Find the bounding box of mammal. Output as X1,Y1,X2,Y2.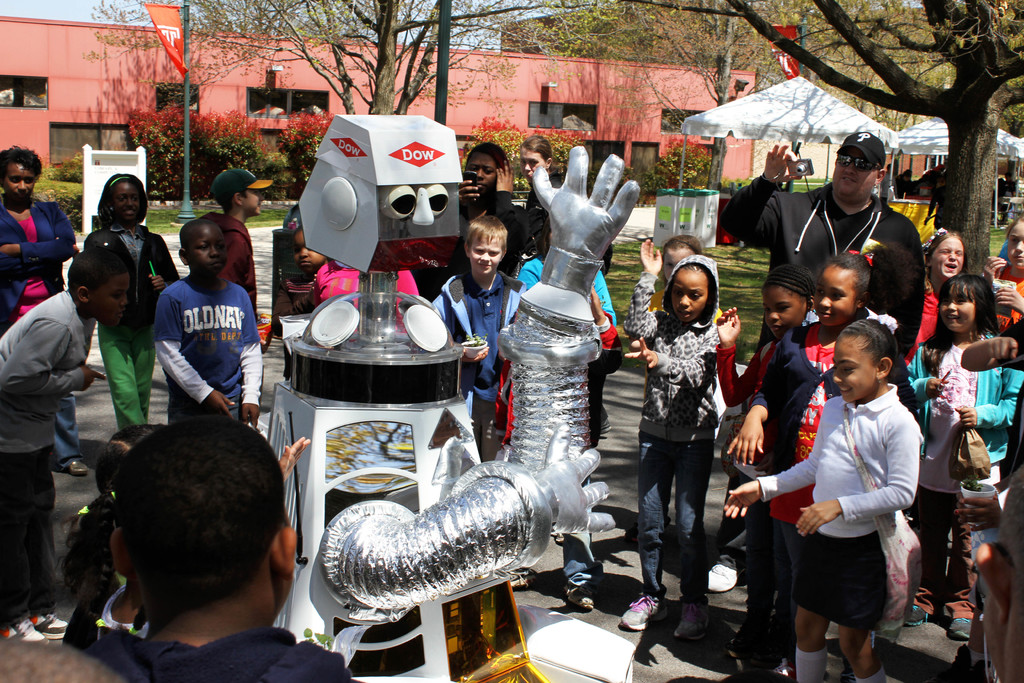
309,256,419,299.
